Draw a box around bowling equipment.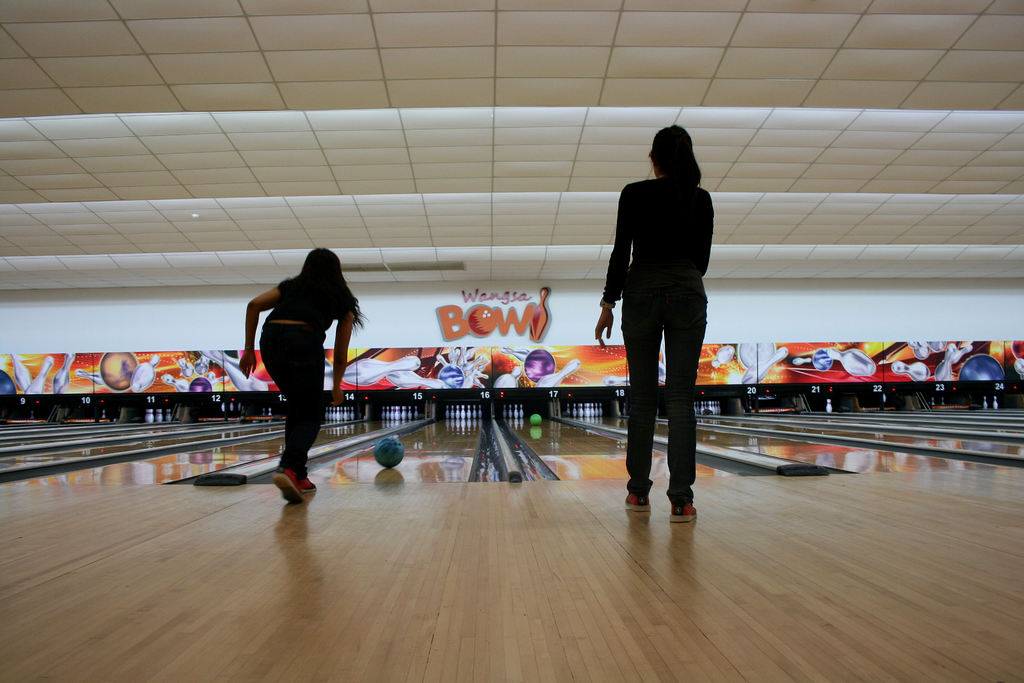
locate(565, 400, 604, 415).
